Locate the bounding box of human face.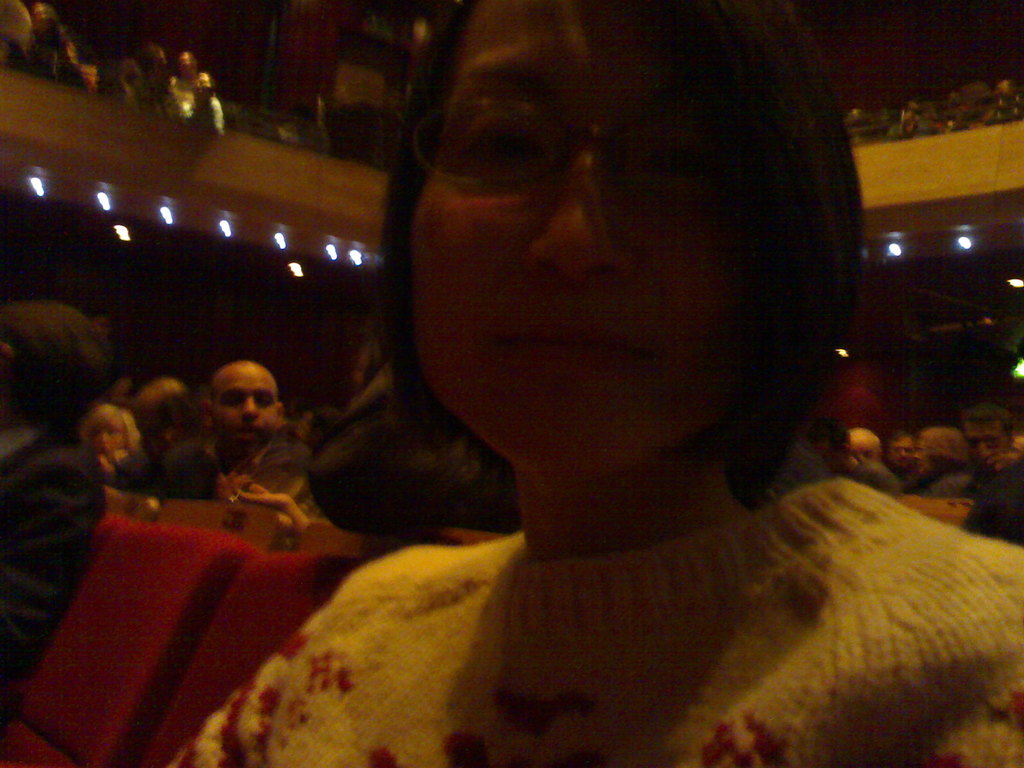
Bounding box: 92:421:126:454.
